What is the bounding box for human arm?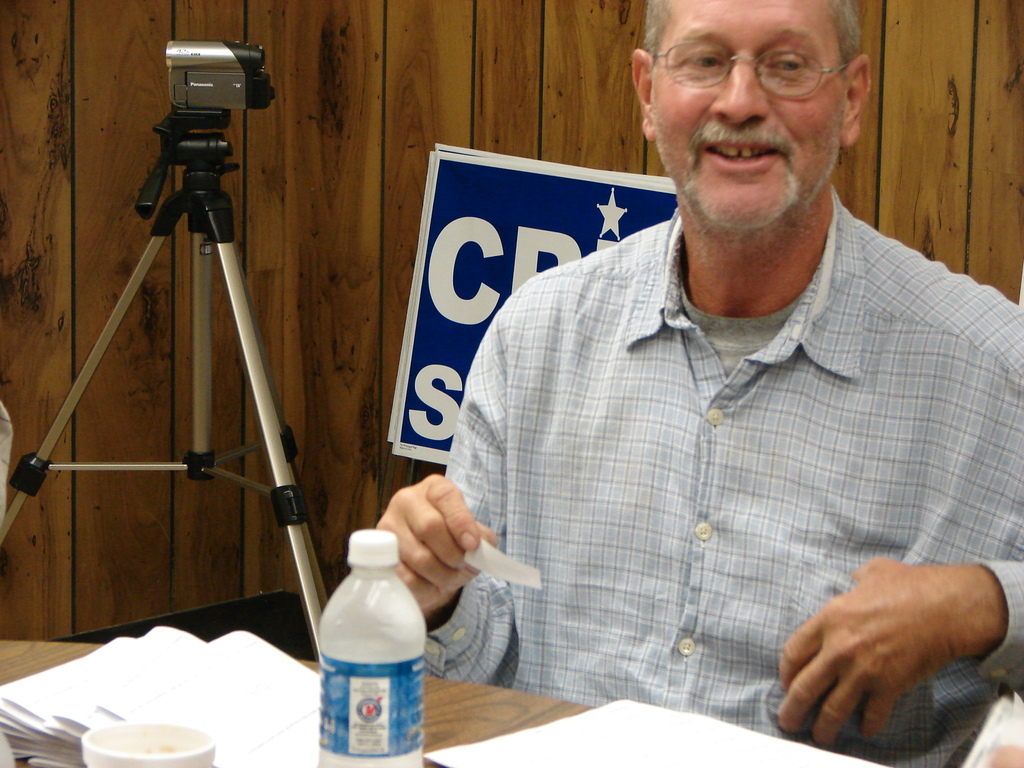
select_region(774, 552, 1023, 746).
